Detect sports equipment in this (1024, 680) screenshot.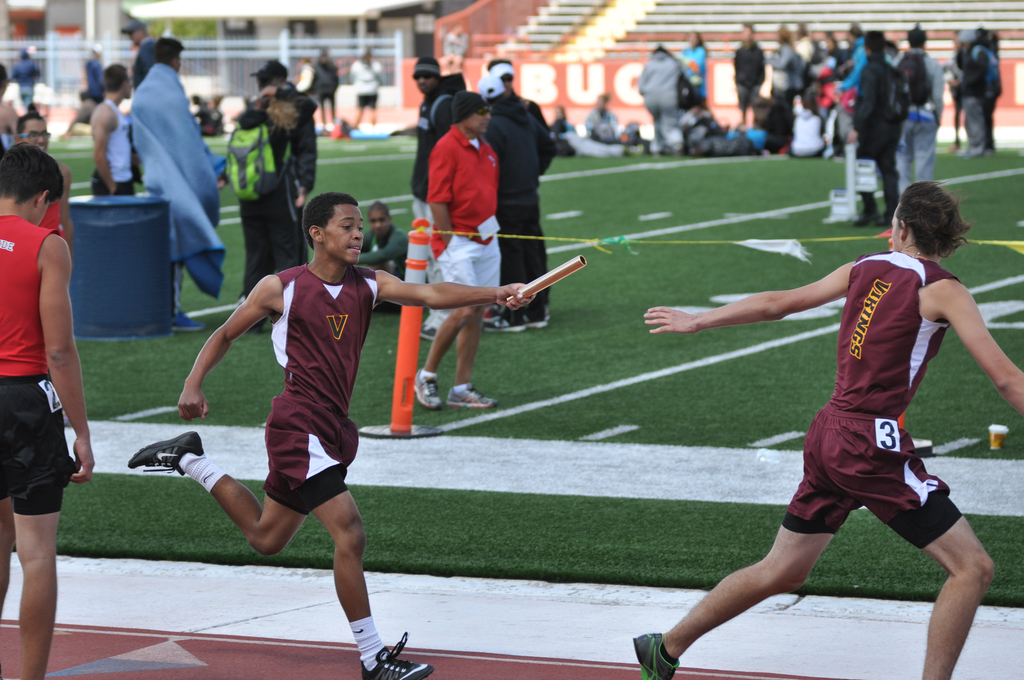
Detection: x1=360, y1=633, x2=435, y2=679.
